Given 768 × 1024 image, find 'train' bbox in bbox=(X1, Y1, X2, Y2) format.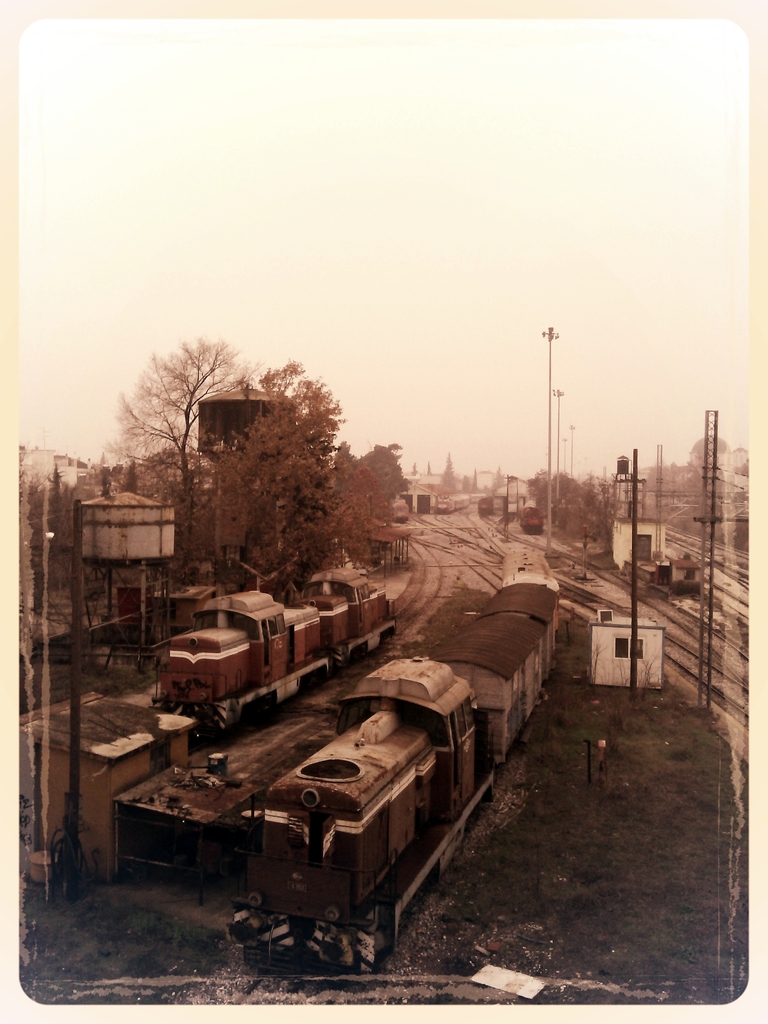
bbox=(479, 501, 496, 518).
